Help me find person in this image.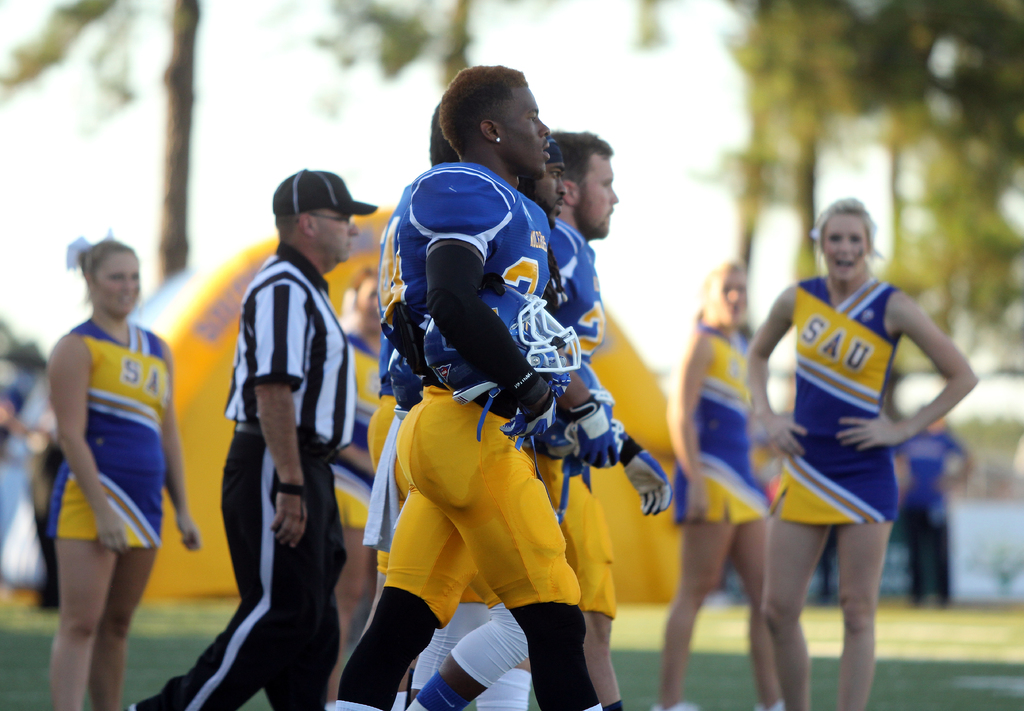
Found it: [x1=883, y1=401, x2=979, y2=616].
